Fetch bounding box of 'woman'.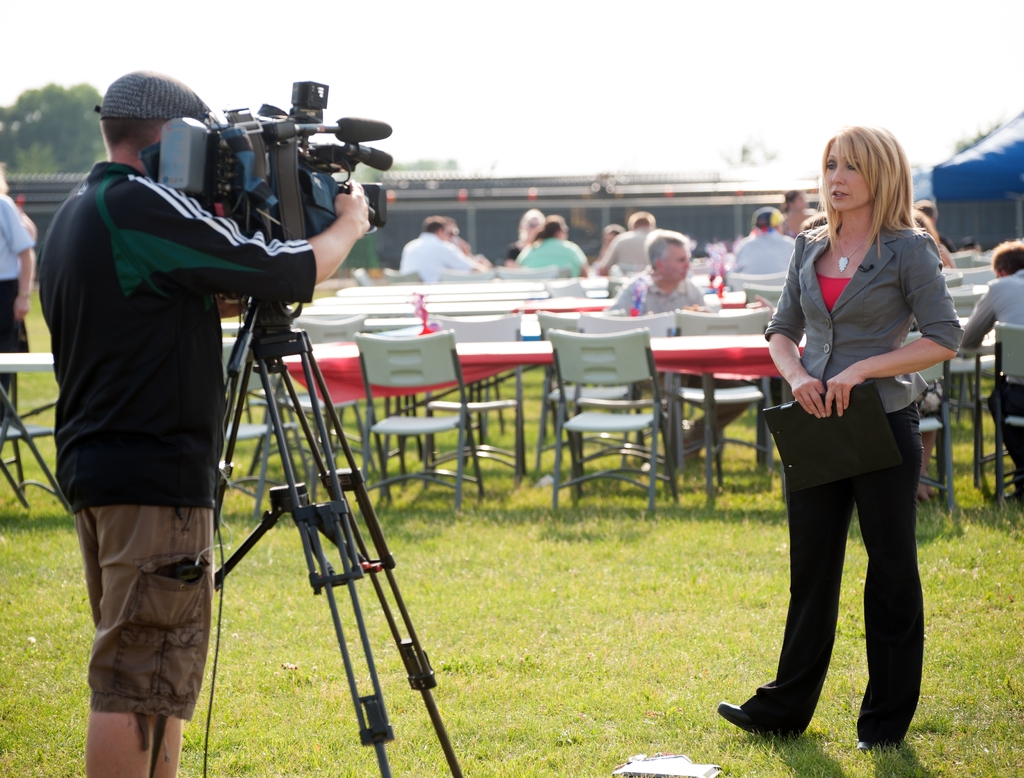
Bbox: pyautogui.locateOnScreen(613, 222, 751, 475).
